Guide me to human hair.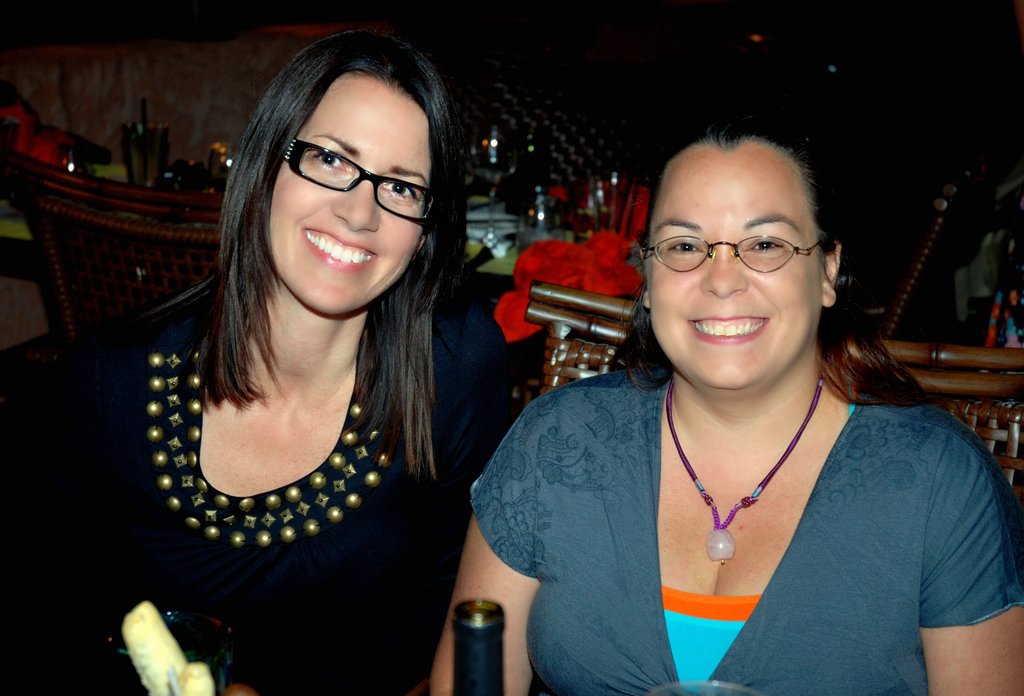
Guidance: 600/109/968/423.
